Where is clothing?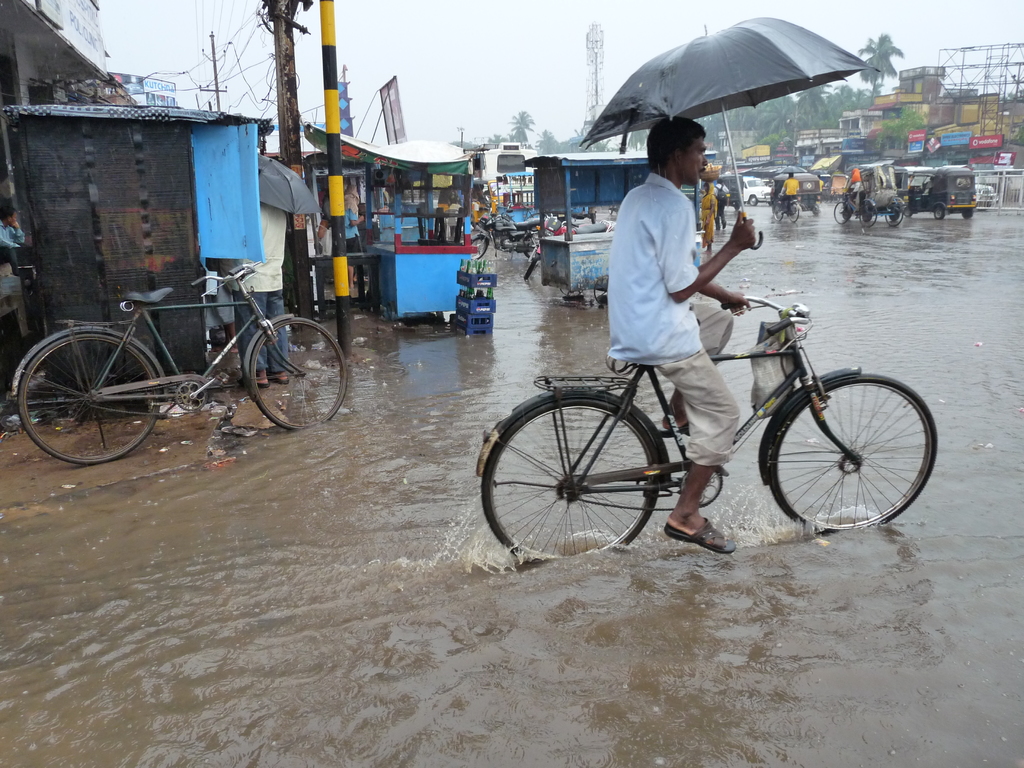
x1=697 y1=182 x2=716 y2=248.
